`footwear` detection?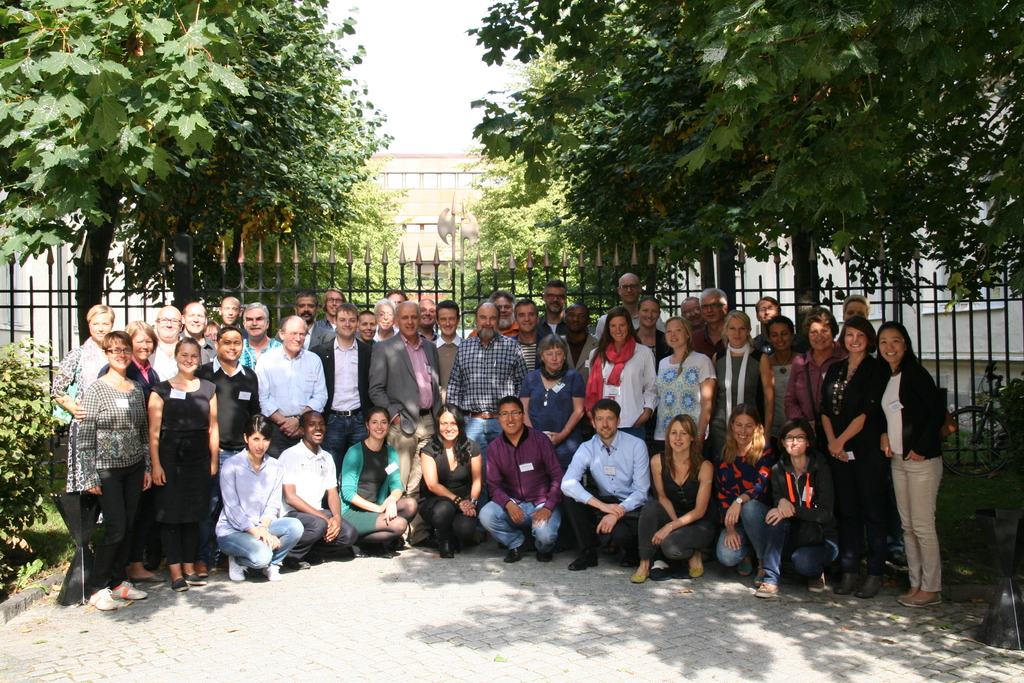
BBox(902, 587, 943, 604)
